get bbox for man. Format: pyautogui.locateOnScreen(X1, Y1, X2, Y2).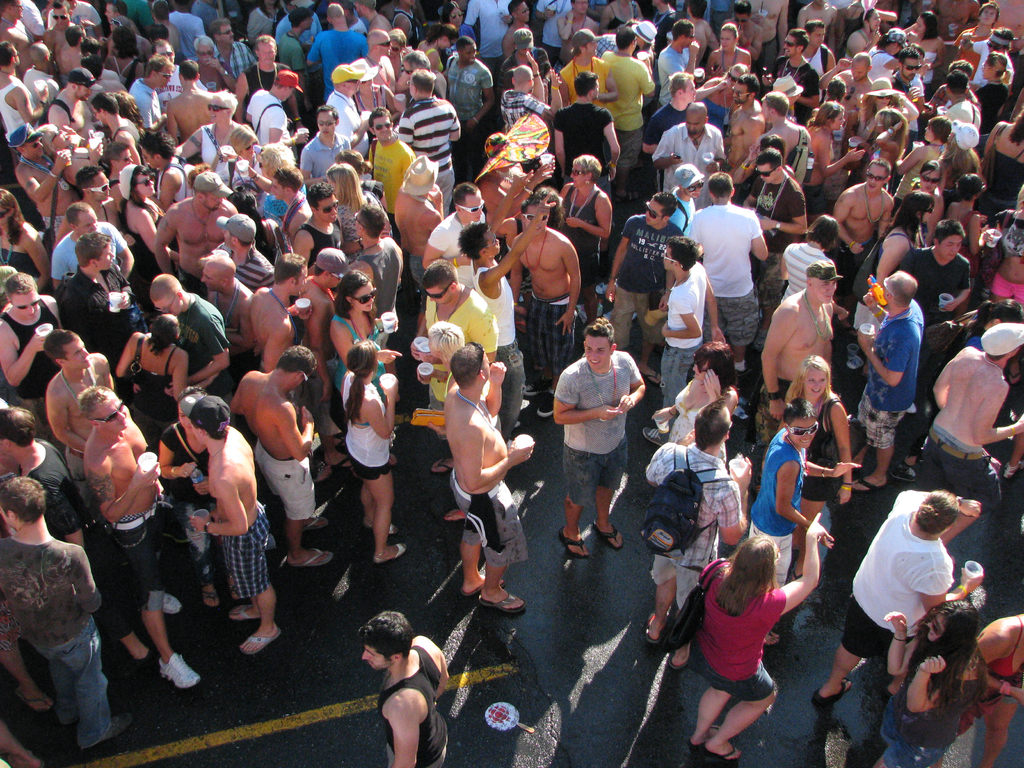
pyautogui.locateOnScreen(419, 182, 504, 290).
